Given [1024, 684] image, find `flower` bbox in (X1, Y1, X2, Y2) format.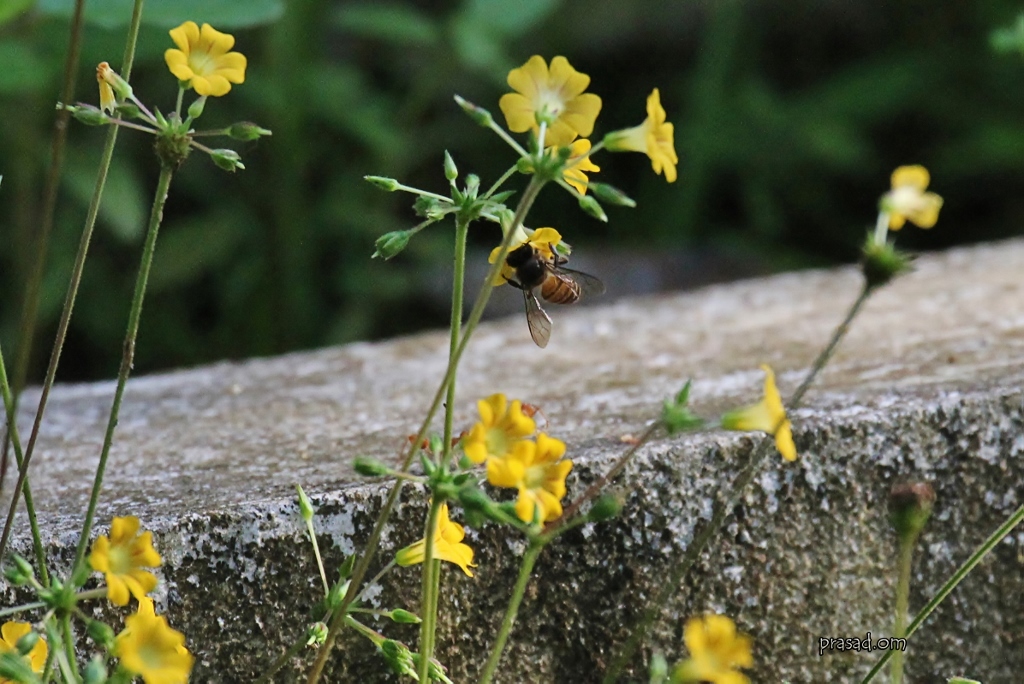
(396, 496, 476, 582).
